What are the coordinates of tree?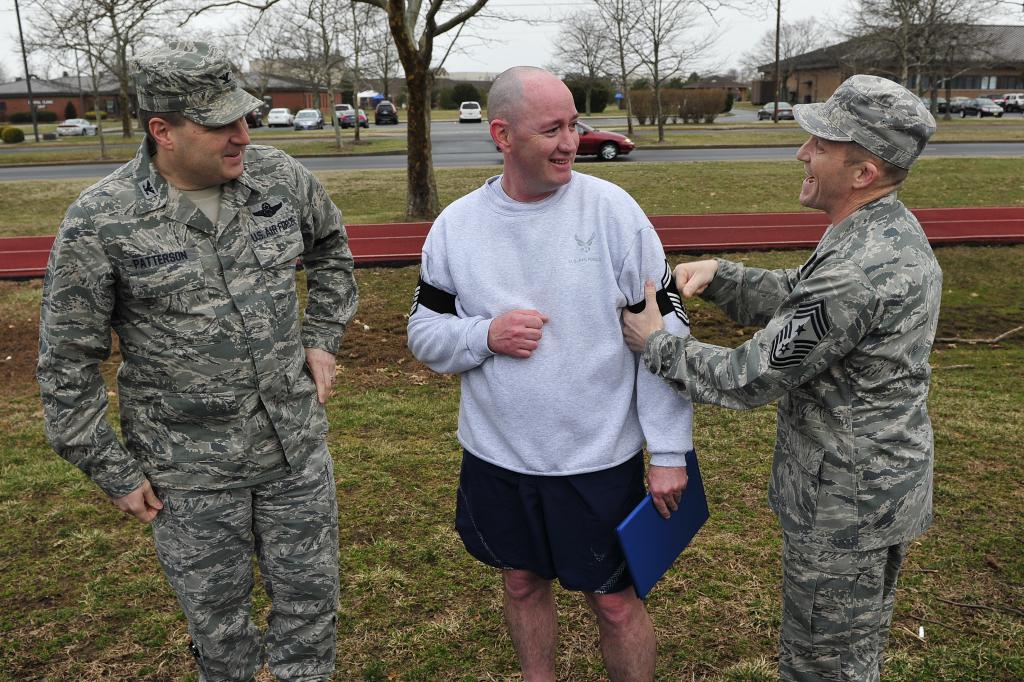
167,0,314,124.
